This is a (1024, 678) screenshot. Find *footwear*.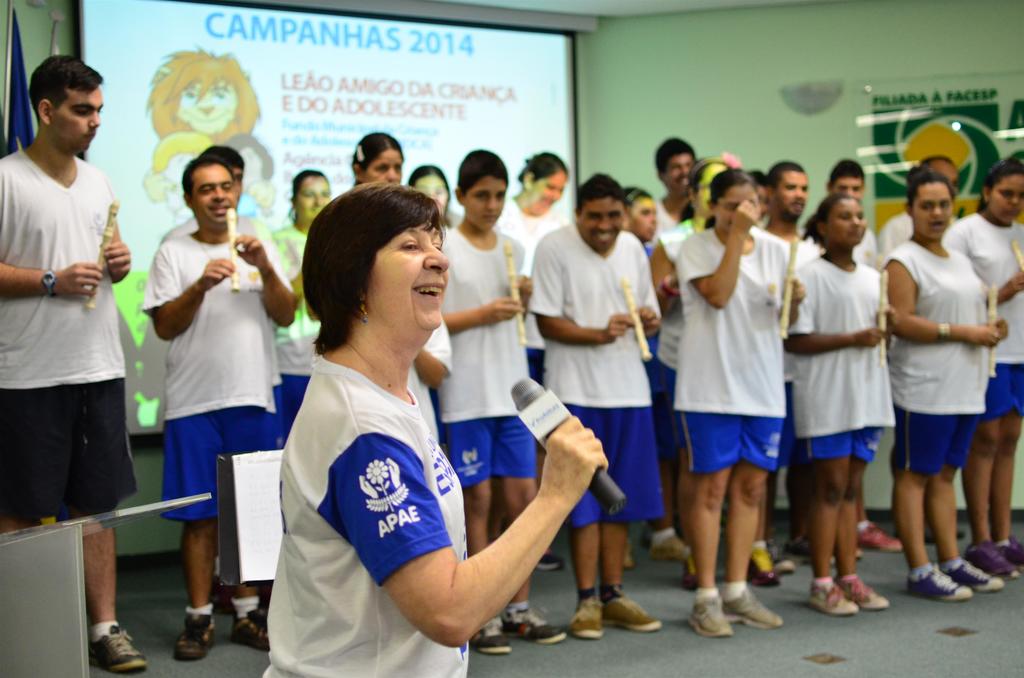
Bounding box: [469, 613, 511, 656].
